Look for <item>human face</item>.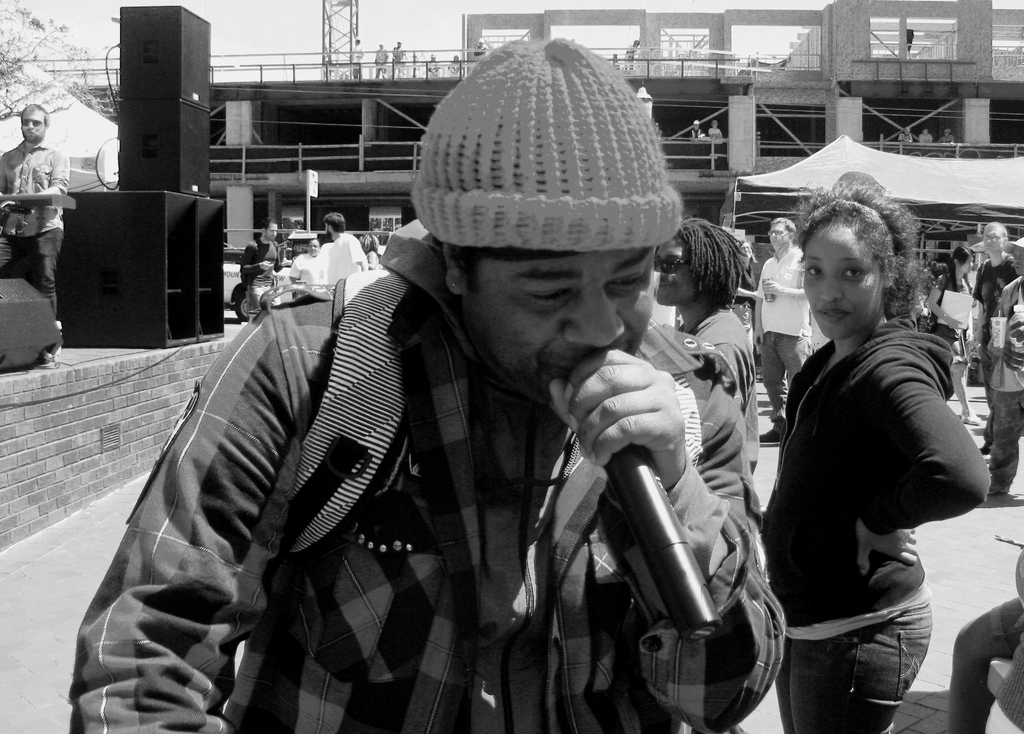
Found: 1012/248/1022/275.
